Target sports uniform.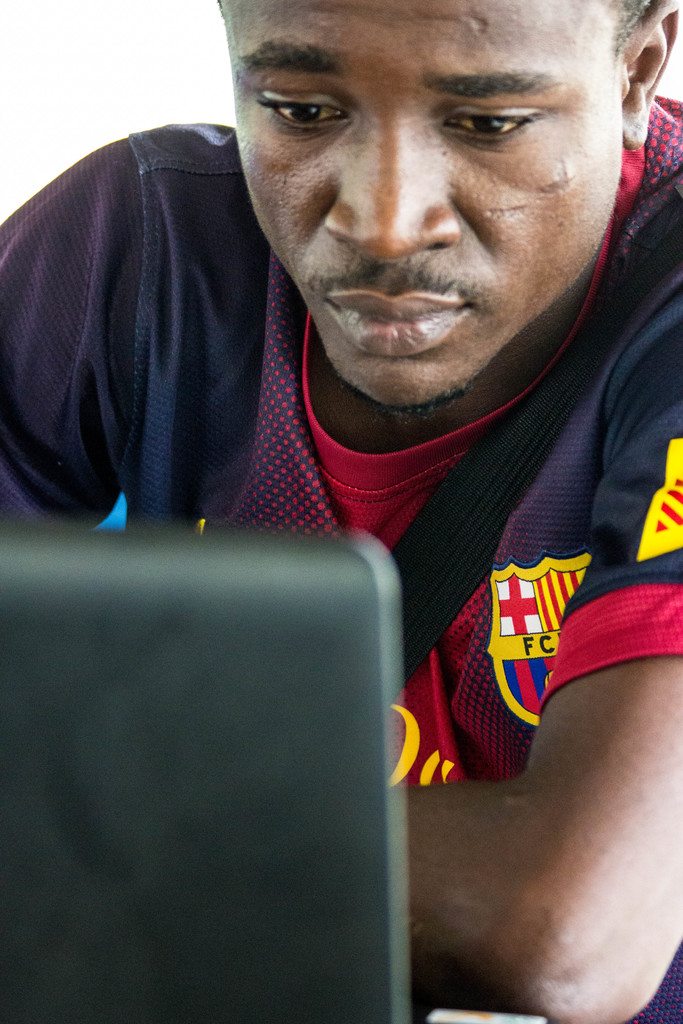
Target region: BBox(0, 95, 682, 1023).
